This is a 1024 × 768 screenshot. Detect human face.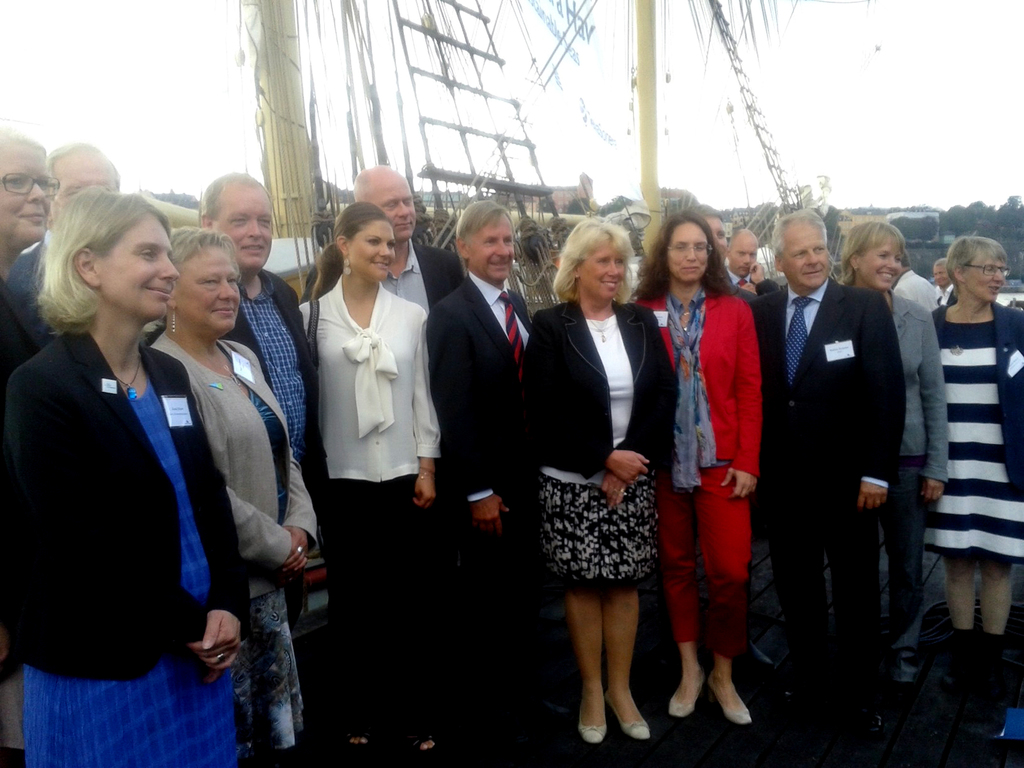
box(47, 149, 117, 236).
